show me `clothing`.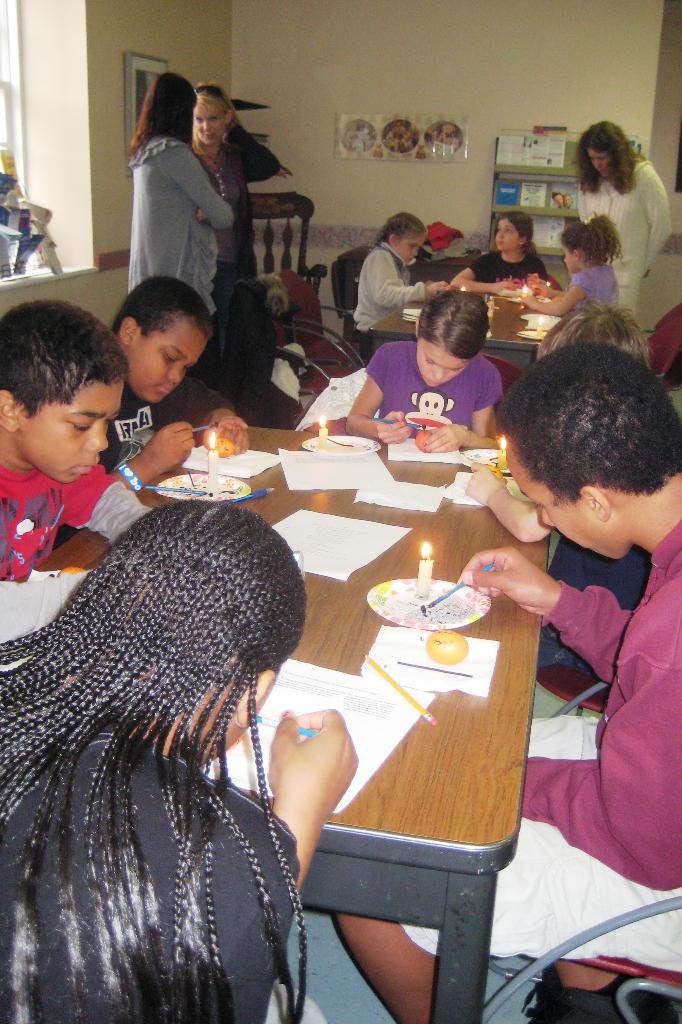
`clothing` is here: Rect(127, 139, 239, 389).
